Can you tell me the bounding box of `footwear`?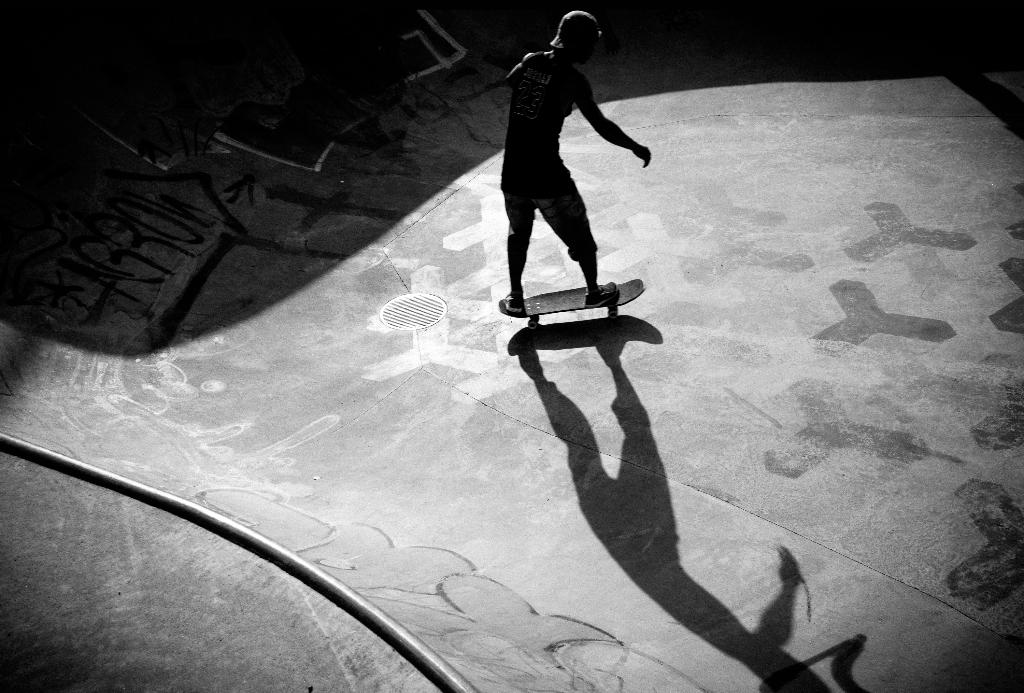
l=501, t=287, r=529, b=317.
